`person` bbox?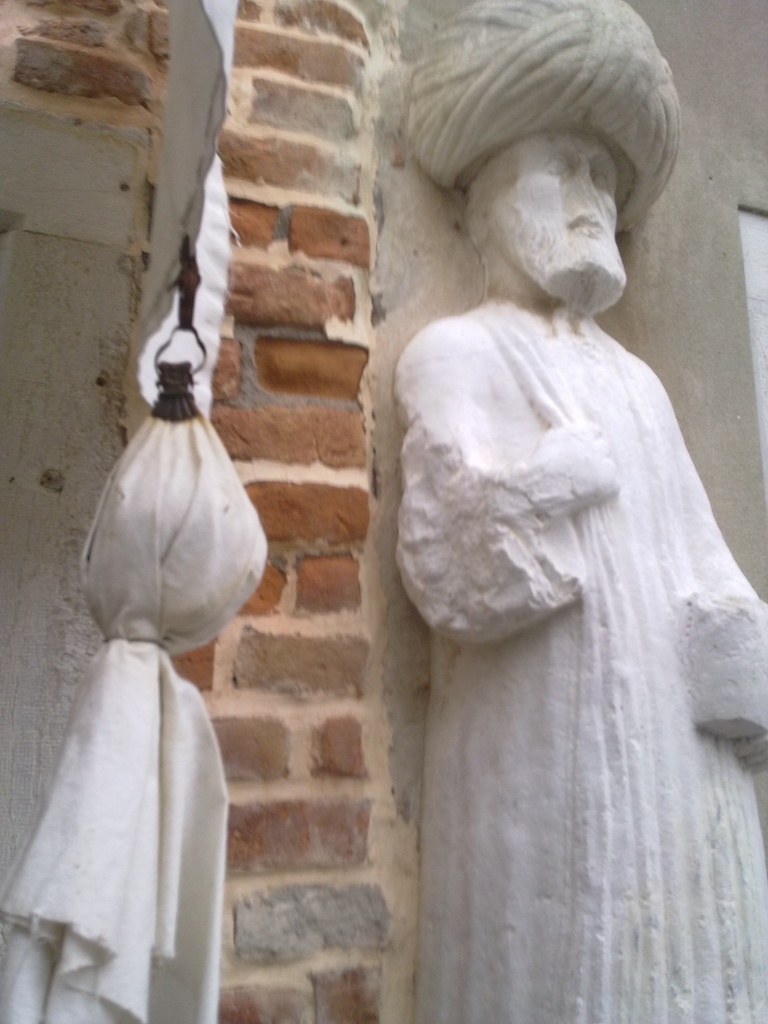
region(385, 0, 767, 1023)
